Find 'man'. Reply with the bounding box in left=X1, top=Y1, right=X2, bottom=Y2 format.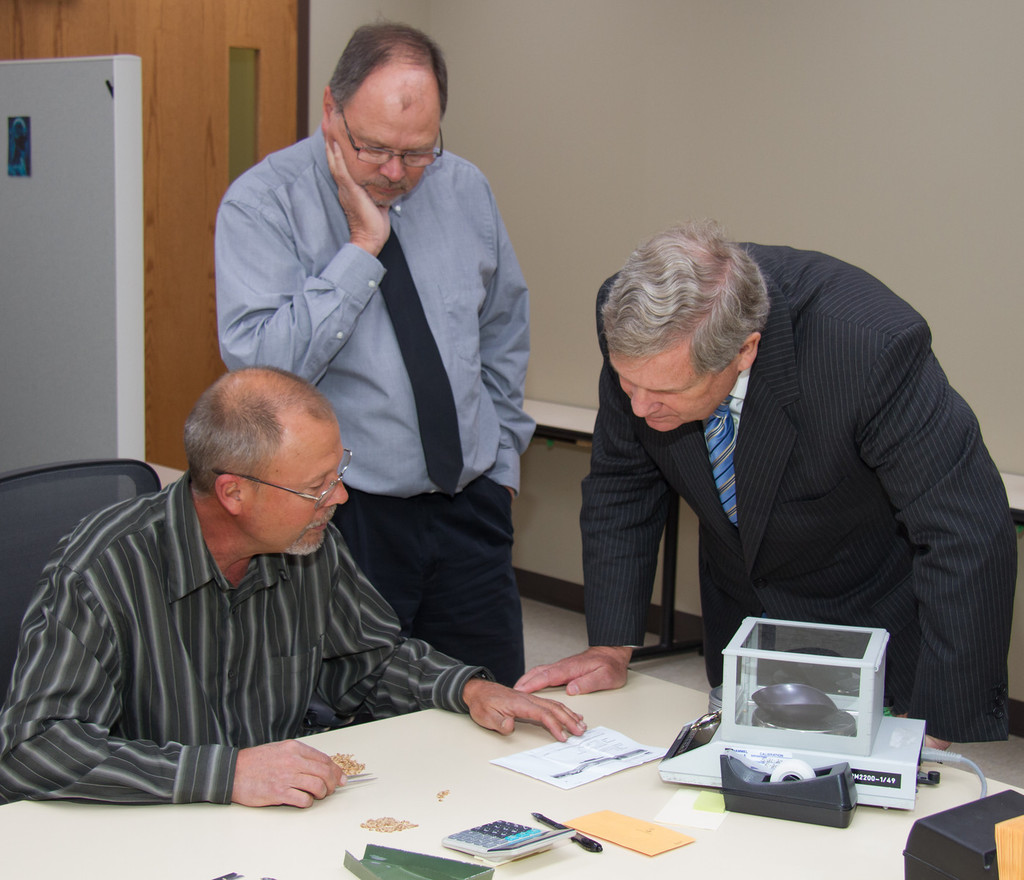
left=508, top=220, right=1014, bottom=755.
